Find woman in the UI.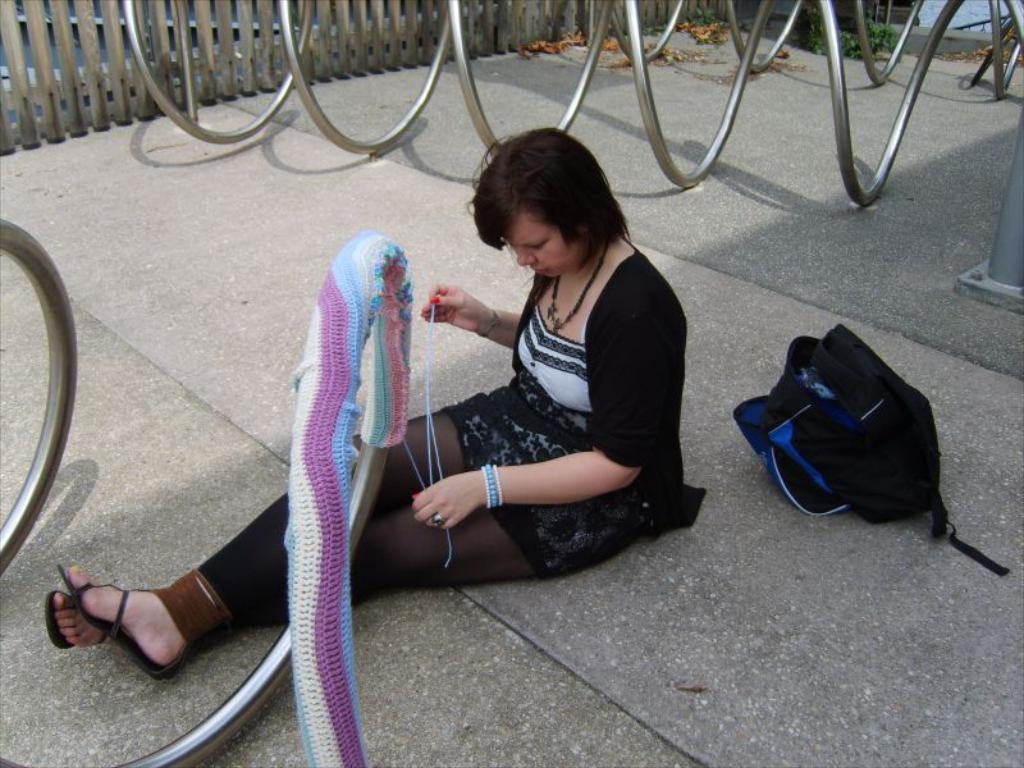
UI element at bbox=[122, 123, 673, 690].
